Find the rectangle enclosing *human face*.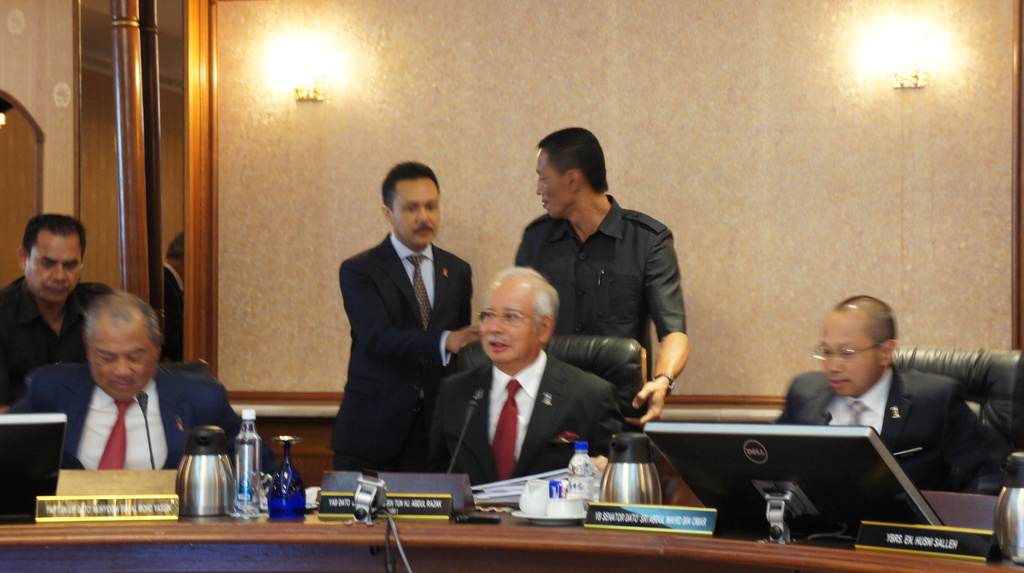
824:316:881:398.
